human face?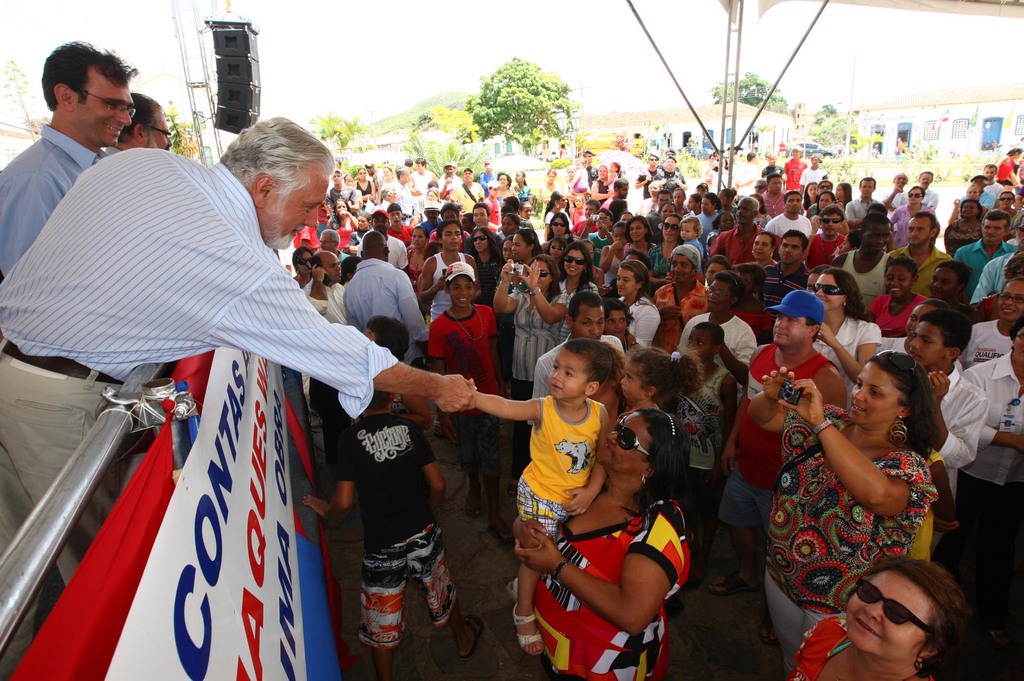
(549, 346, 585, 398)
